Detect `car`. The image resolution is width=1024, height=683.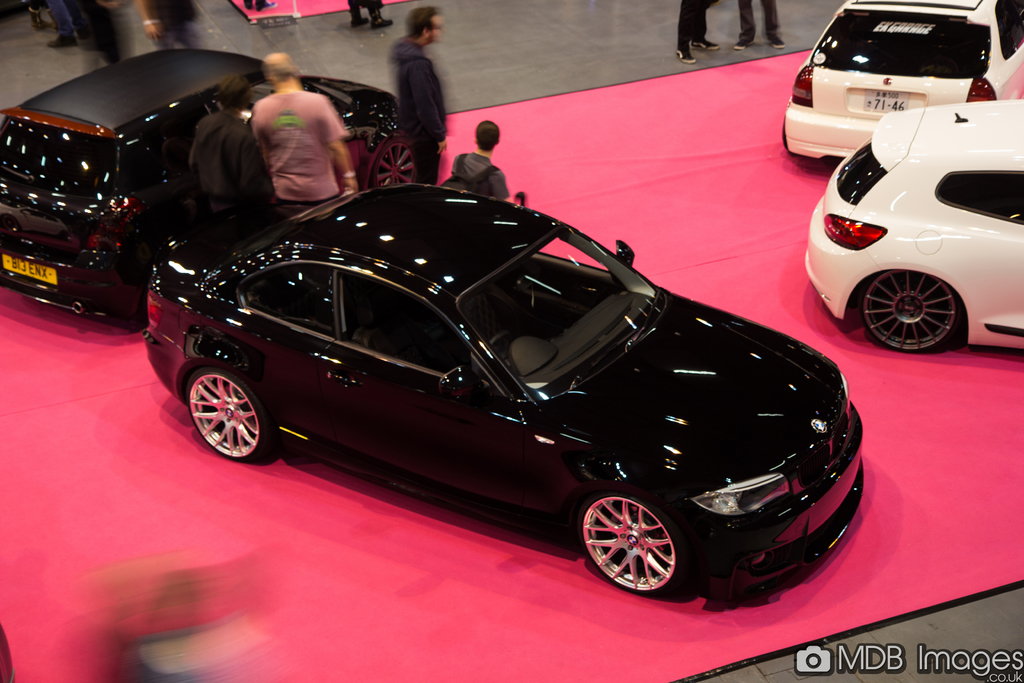
bbox(0, 44, 419, 334).
